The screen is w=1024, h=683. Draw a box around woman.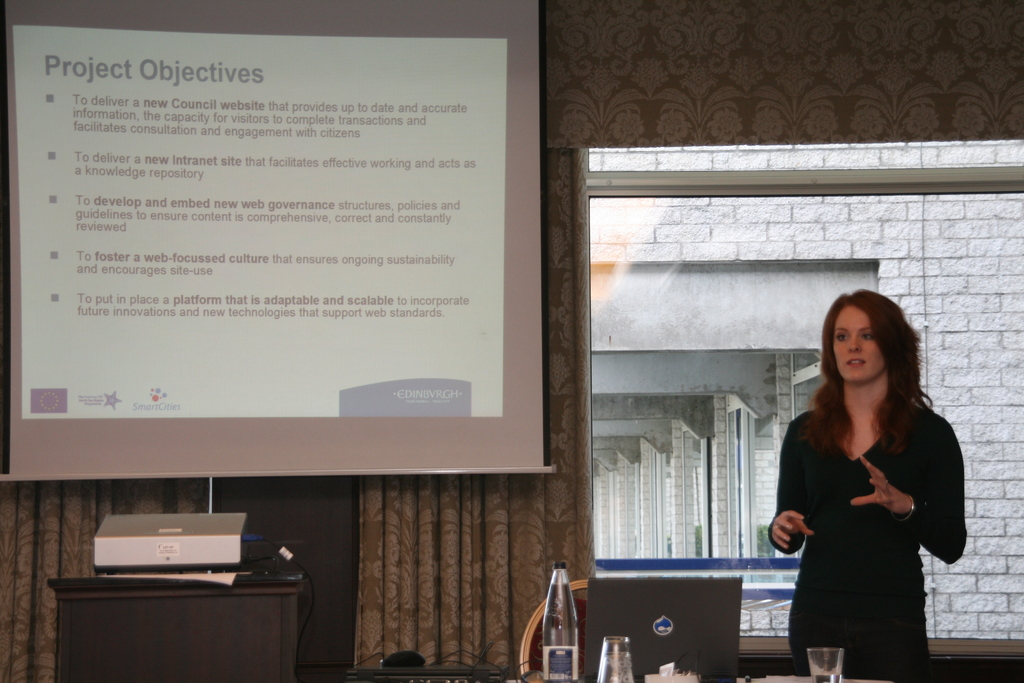
(771, 284, 961, 682).
